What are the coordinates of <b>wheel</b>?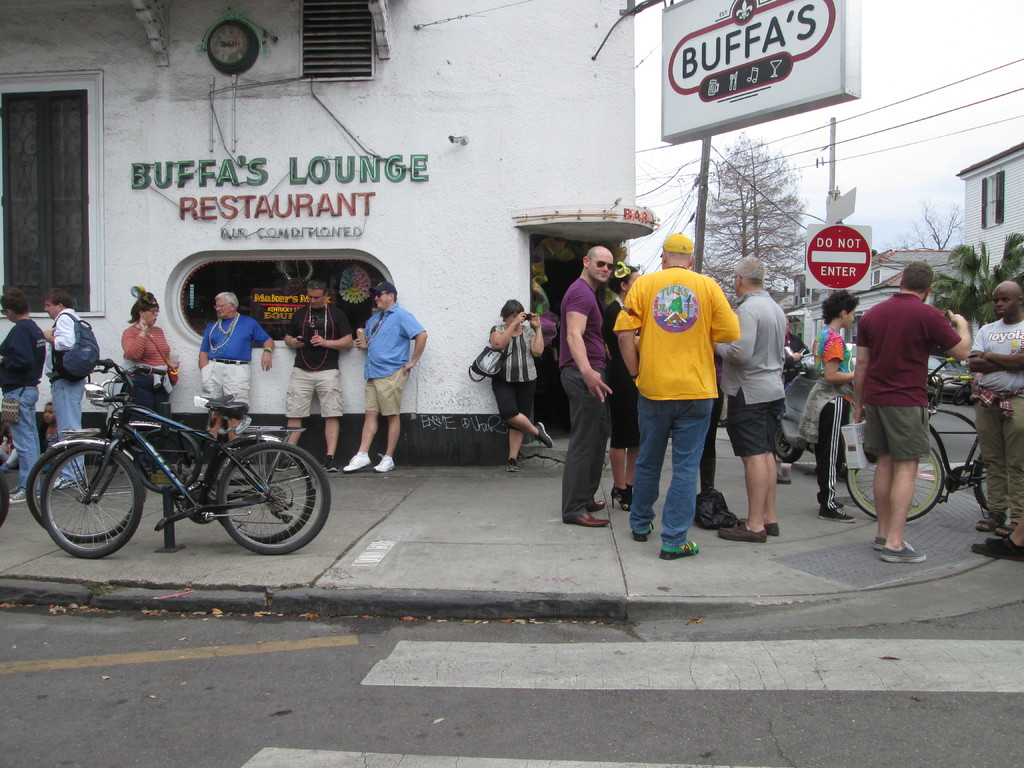
bbox=(0, 477, 8, 526).
